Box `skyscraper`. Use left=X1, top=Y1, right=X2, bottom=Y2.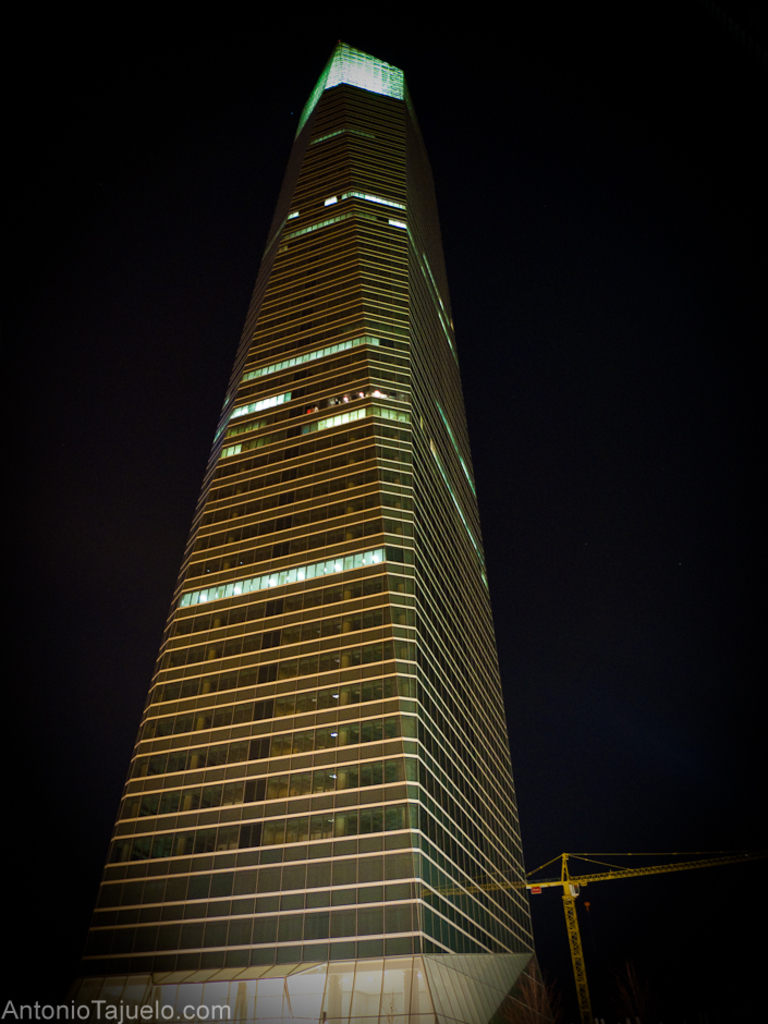
left=38, top=50, right=560, bottom=1004.
